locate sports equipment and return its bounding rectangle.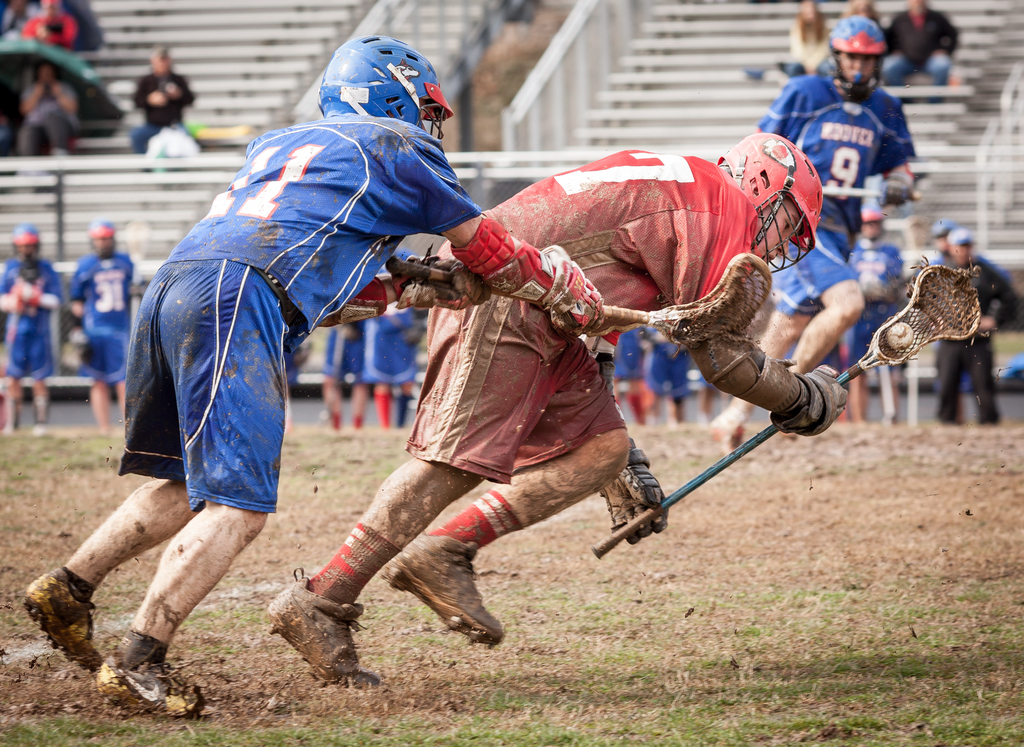
rect(884, 319, 918, 352).
